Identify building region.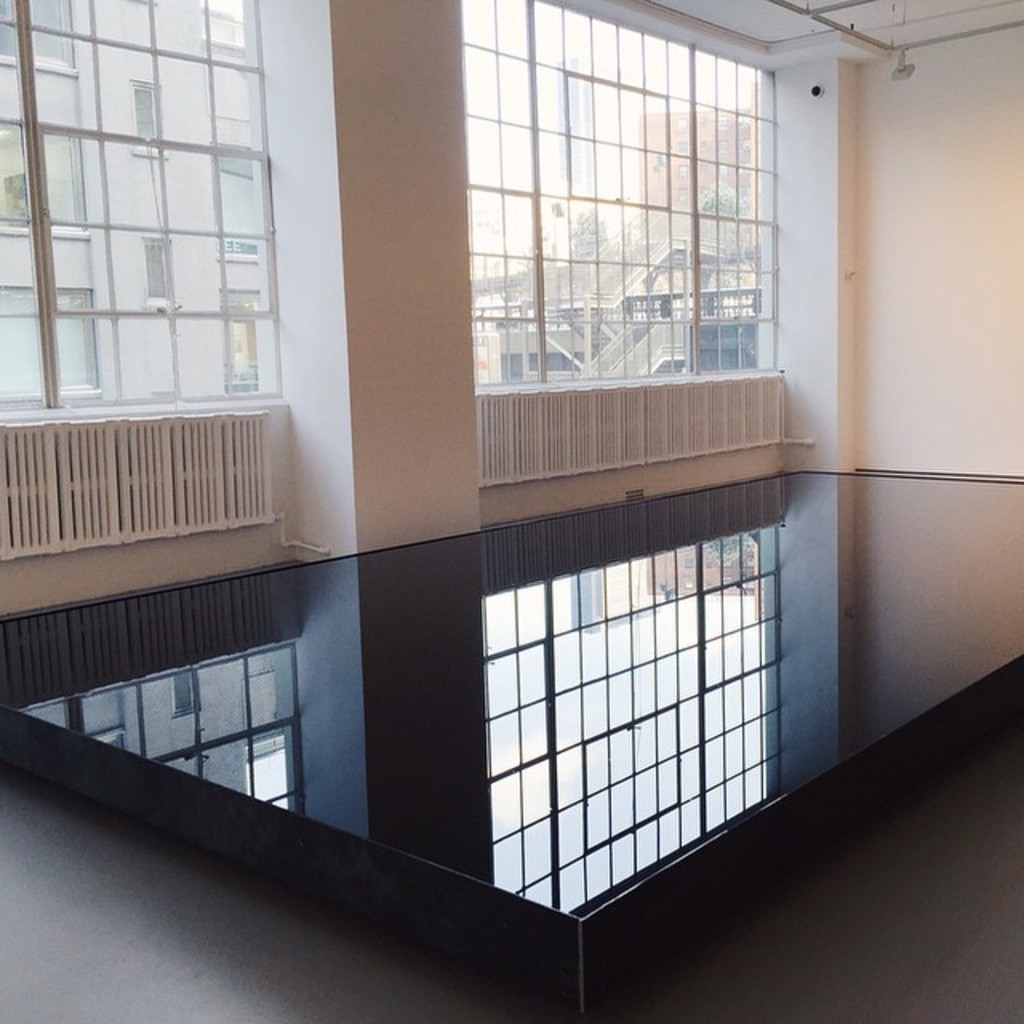
Region: 0/5/1022/1022.
